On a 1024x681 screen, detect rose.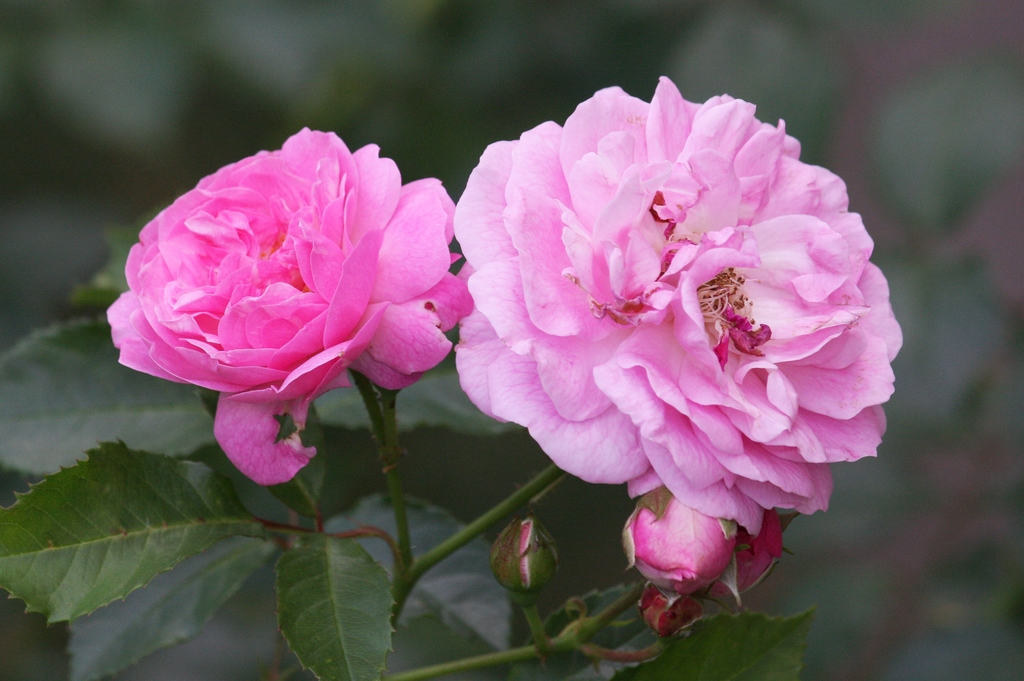
select_region(454, 66, 901, 534).
